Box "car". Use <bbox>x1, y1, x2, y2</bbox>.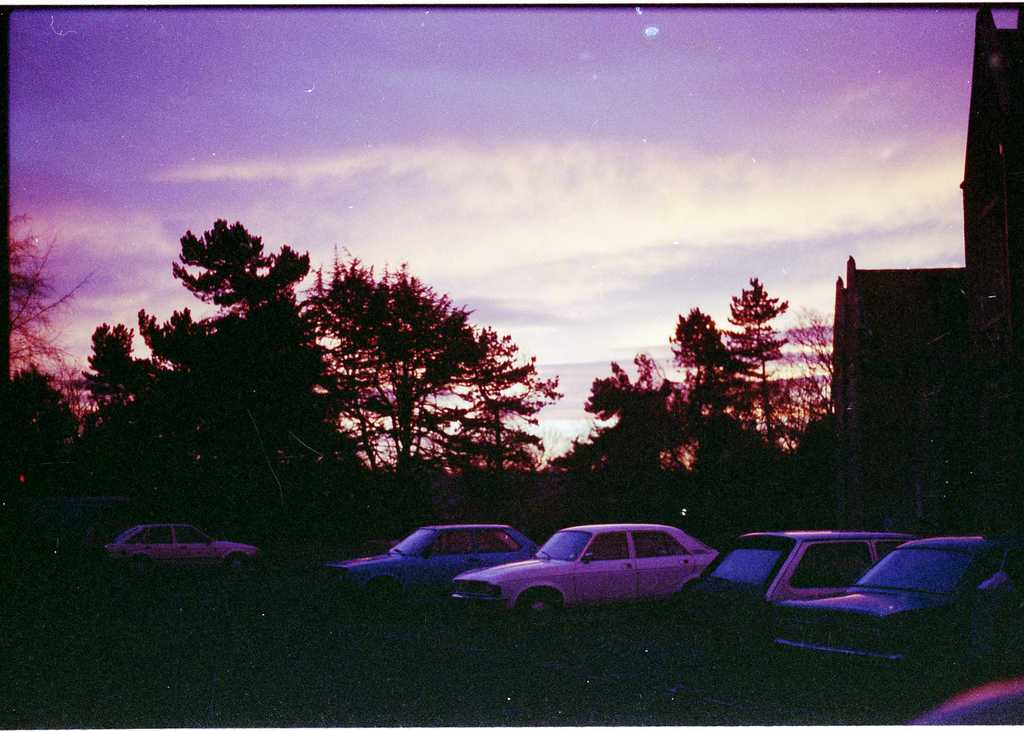
<bbox>912, 682, 1023, 730</bbox>.
